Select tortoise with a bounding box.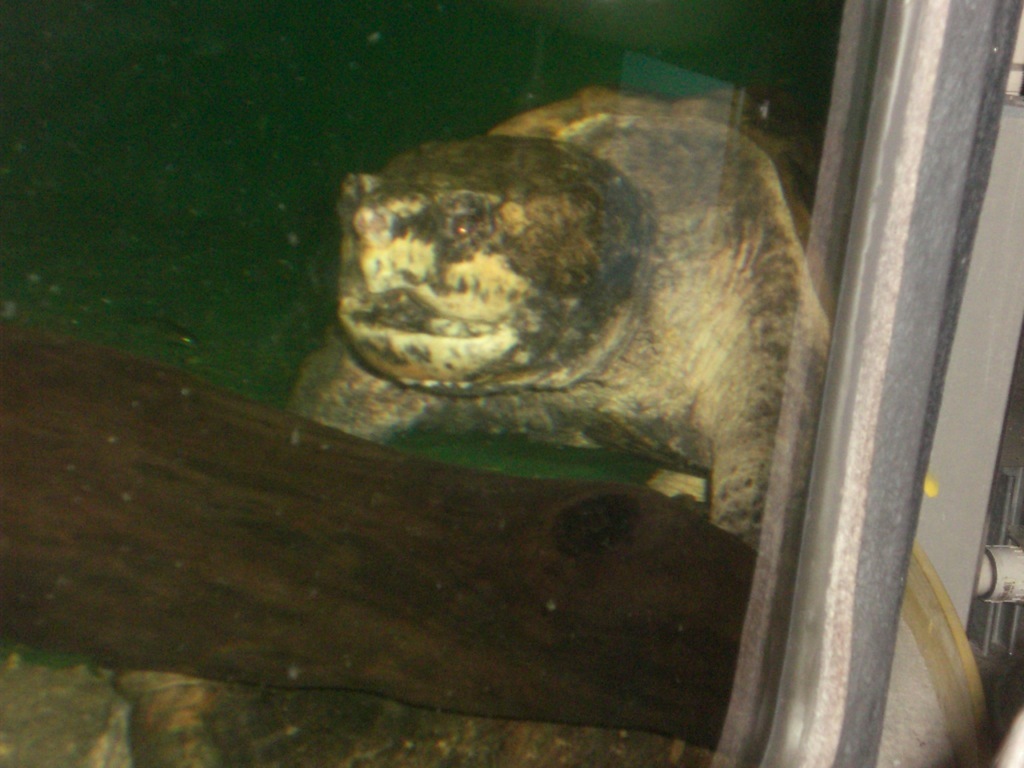
[x1=258, y1=66, x2=825, y2=552].
